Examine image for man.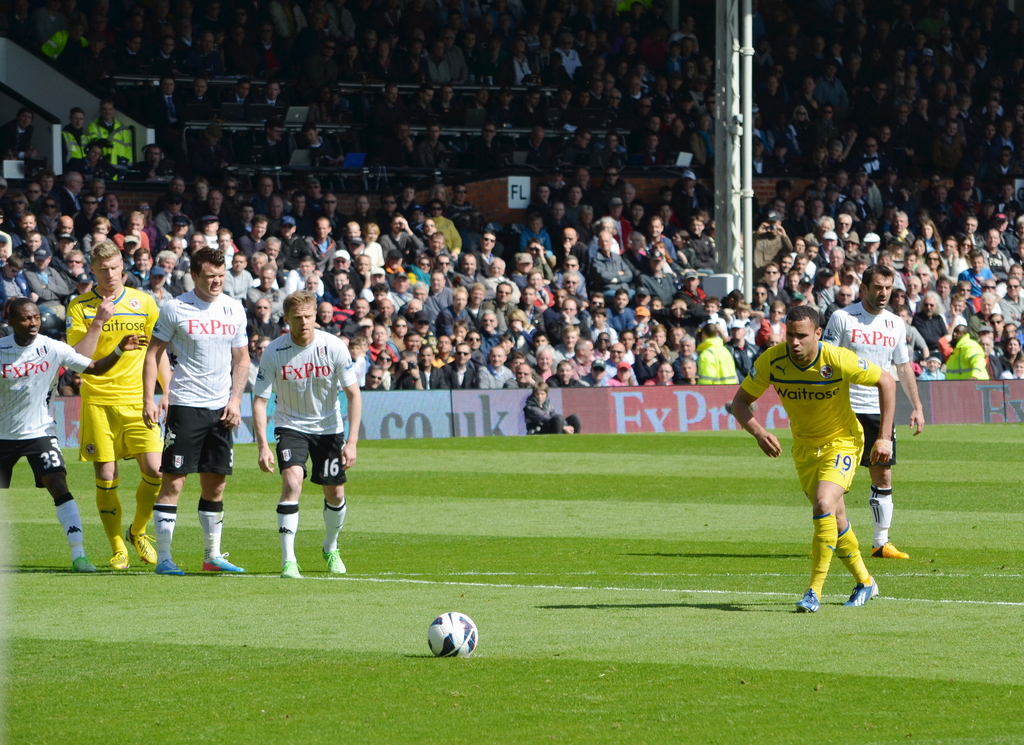
Examination result: box=[454, 32, 481, 78].
